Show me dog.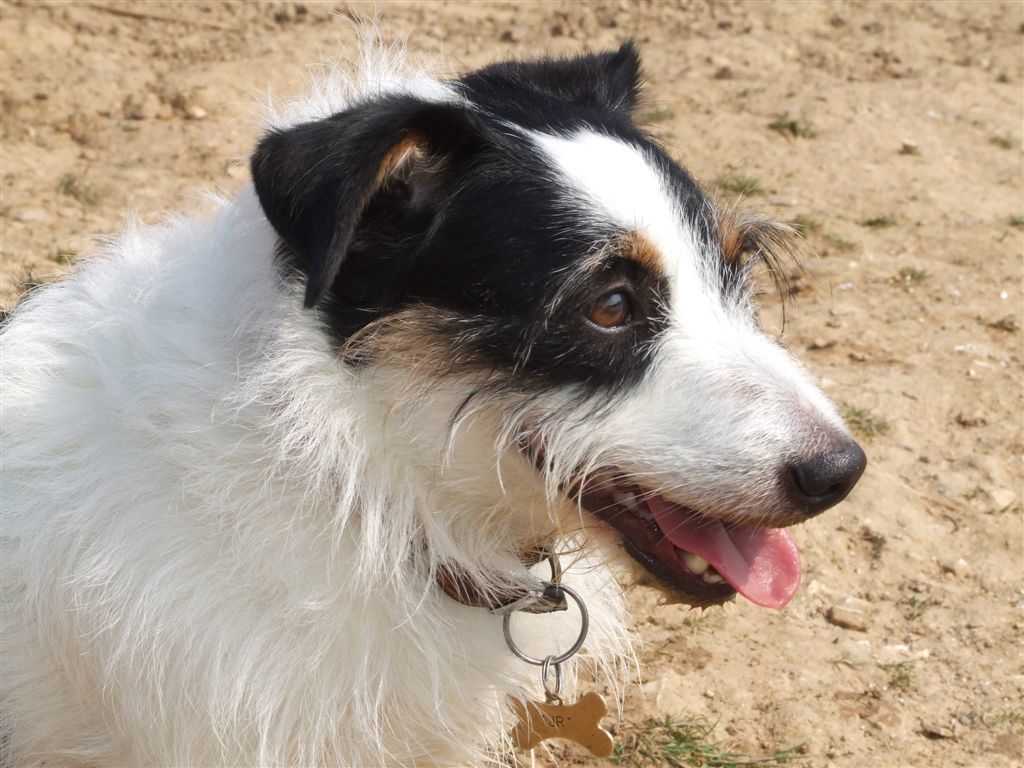
dog is here: region(0, 34, 872, 767).
